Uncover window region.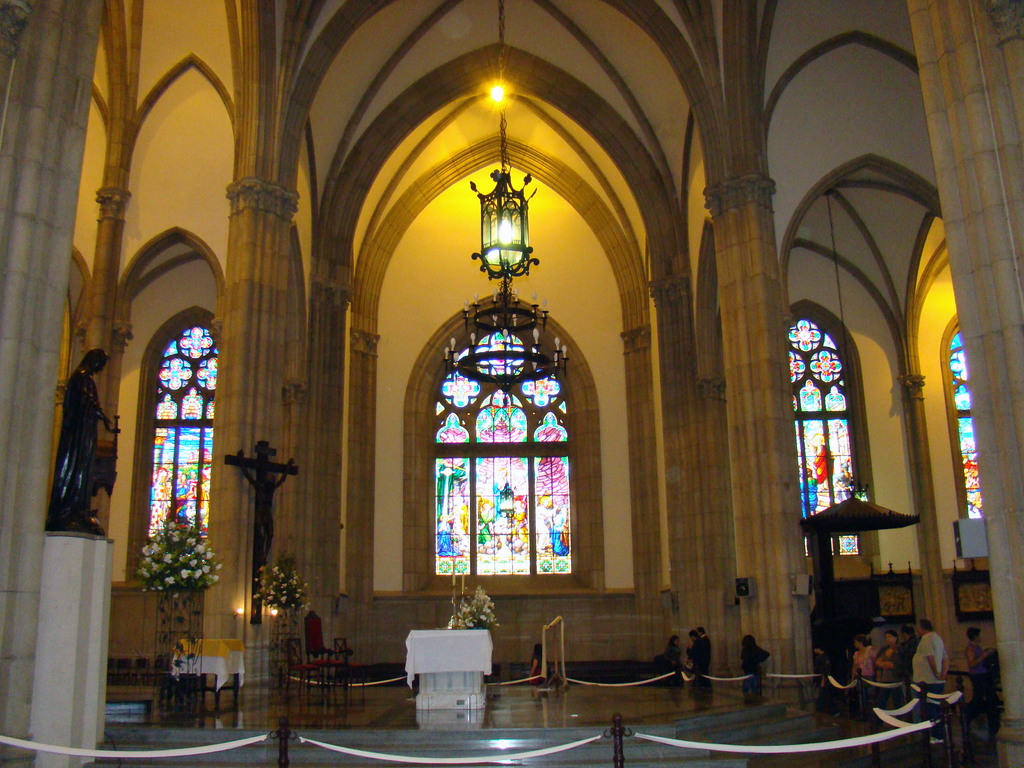
Uncovered: x1=144, y1=321, x2=211, y2=540.
